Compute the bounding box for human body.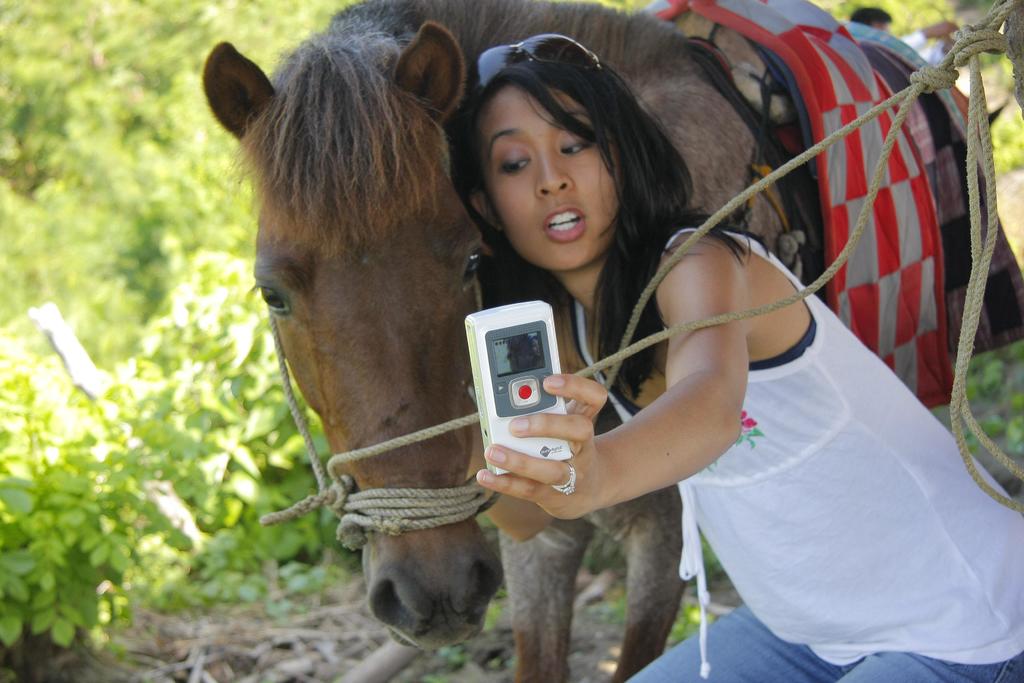
<box>500,42,962,662</box>.
